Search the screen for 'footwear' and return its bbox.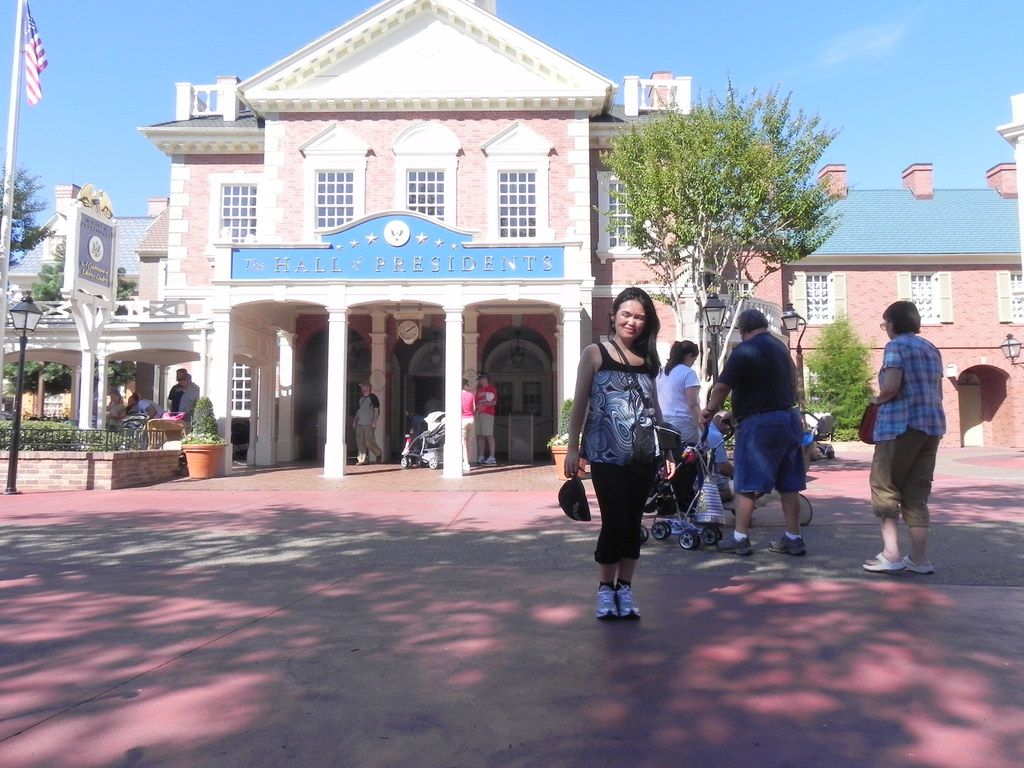
Found: [617, 589, 637, 616].
